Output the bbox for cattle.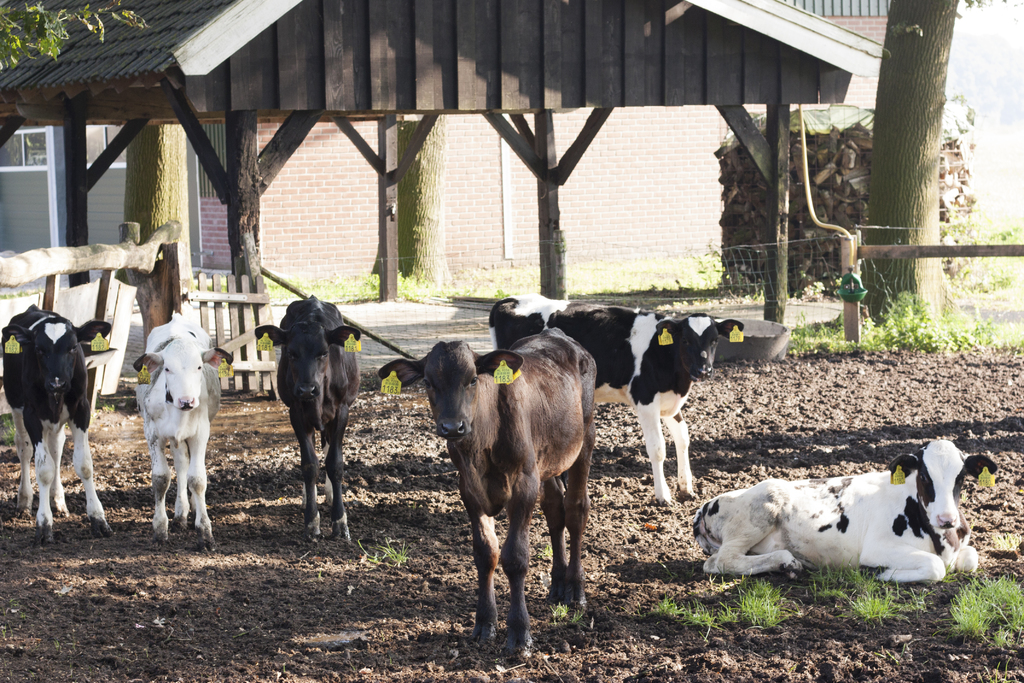
crop(0, 300, 110, 536).
